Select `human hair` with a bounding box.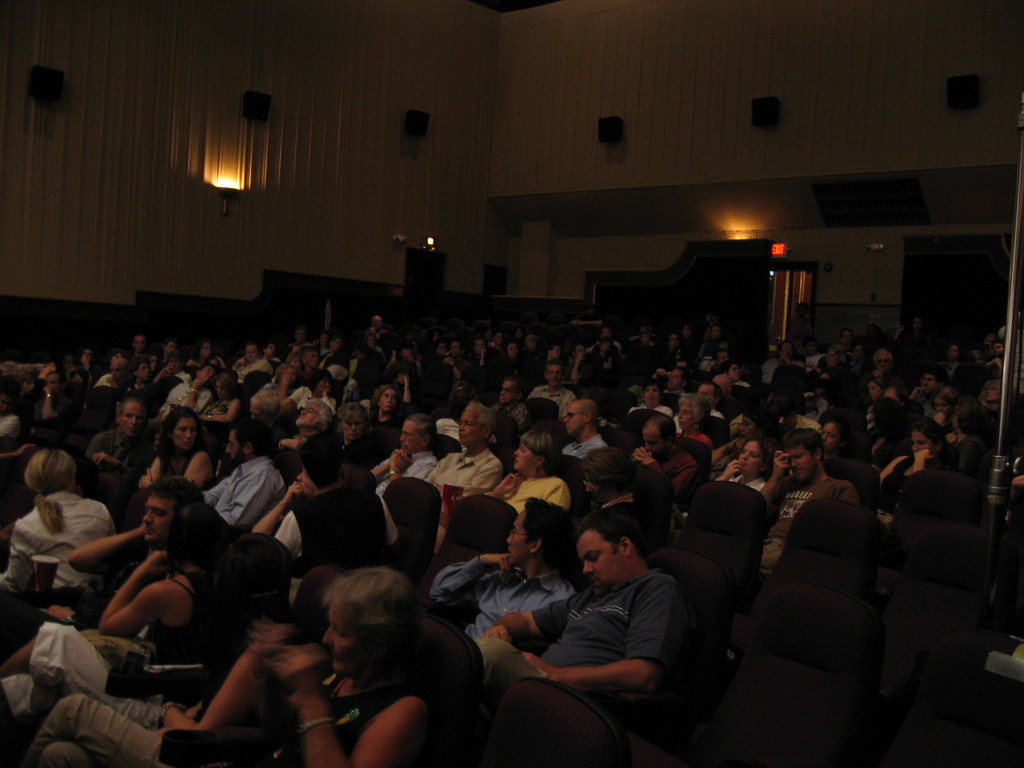
bbox=[324, 563, 426, 635].
